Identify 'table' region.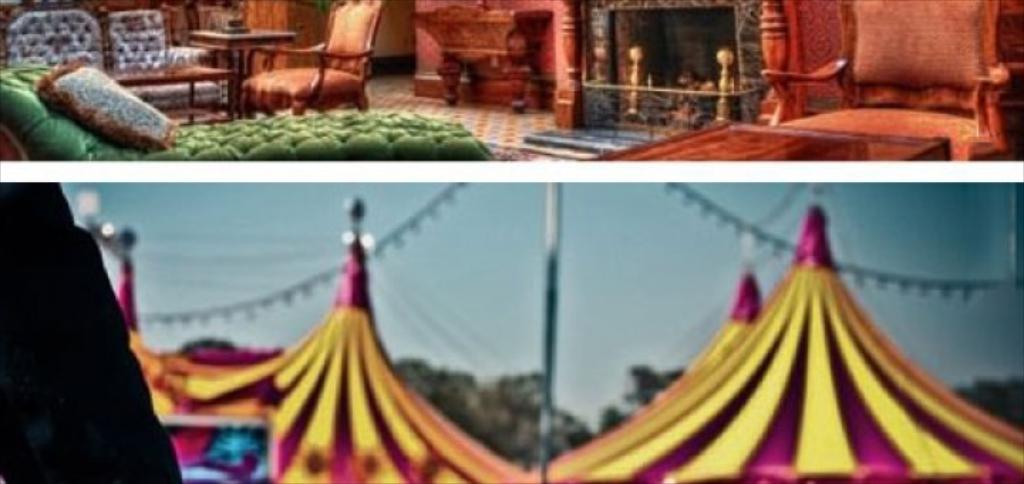
Region: <bbox>191, 21, 300, 125</bbox>.
